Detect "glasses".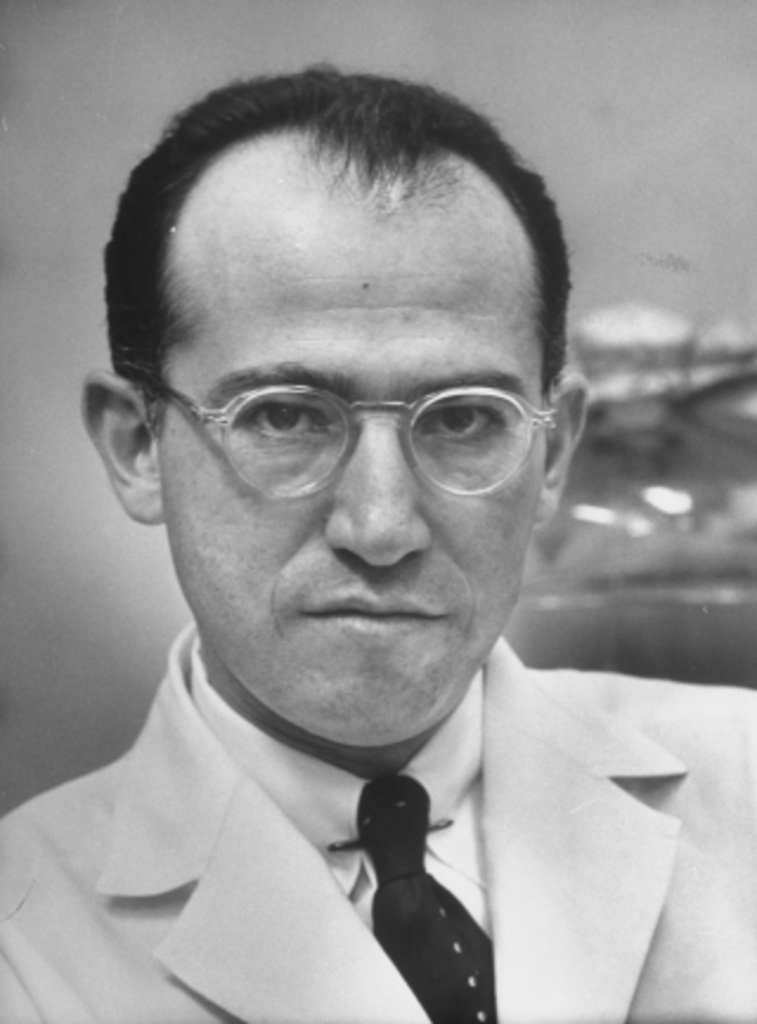
Detected at select_region(144, 374, 563, 506).
